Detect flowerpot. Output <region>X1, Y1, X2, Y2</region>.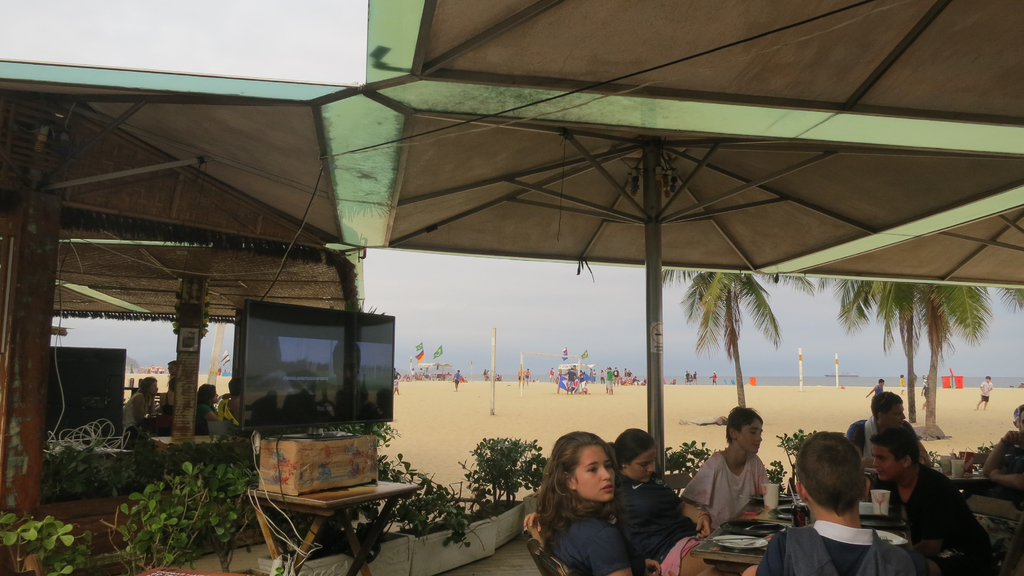
<region>404, 498, 496, 575</region>.
